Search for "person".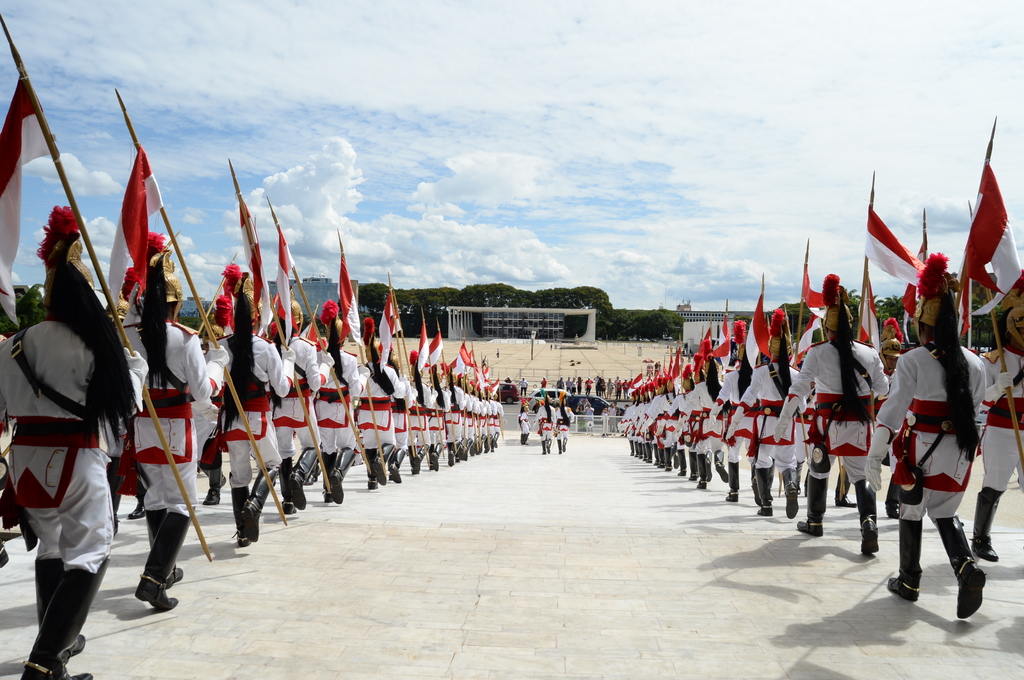
Found at l=516, t=400, r=532, b=442.
